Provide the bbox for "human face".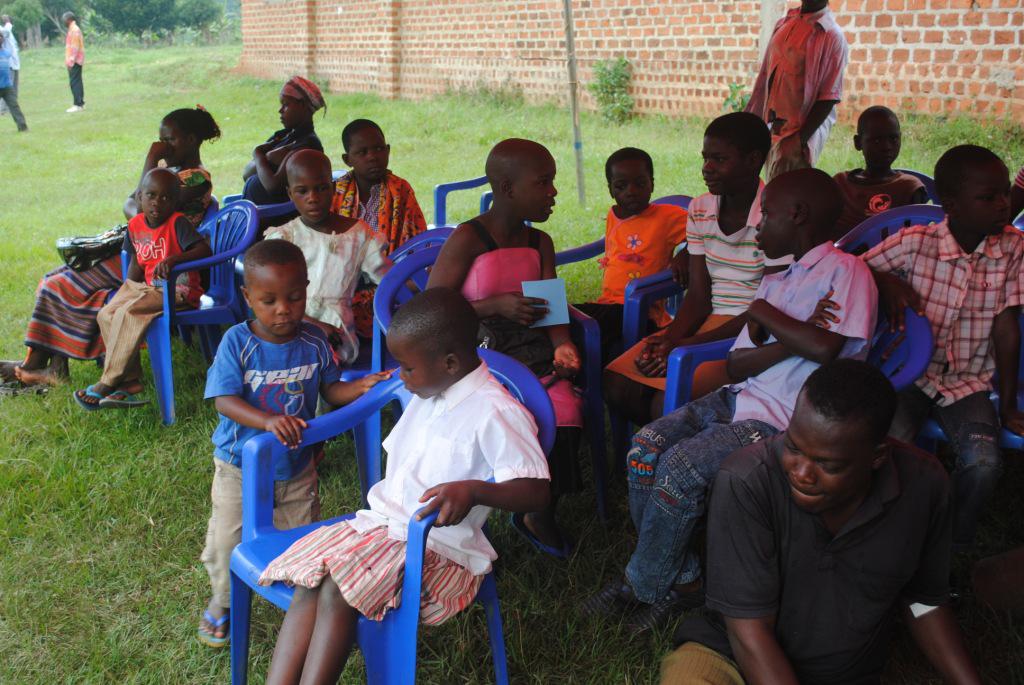
box(514, 155, 560, 220).
